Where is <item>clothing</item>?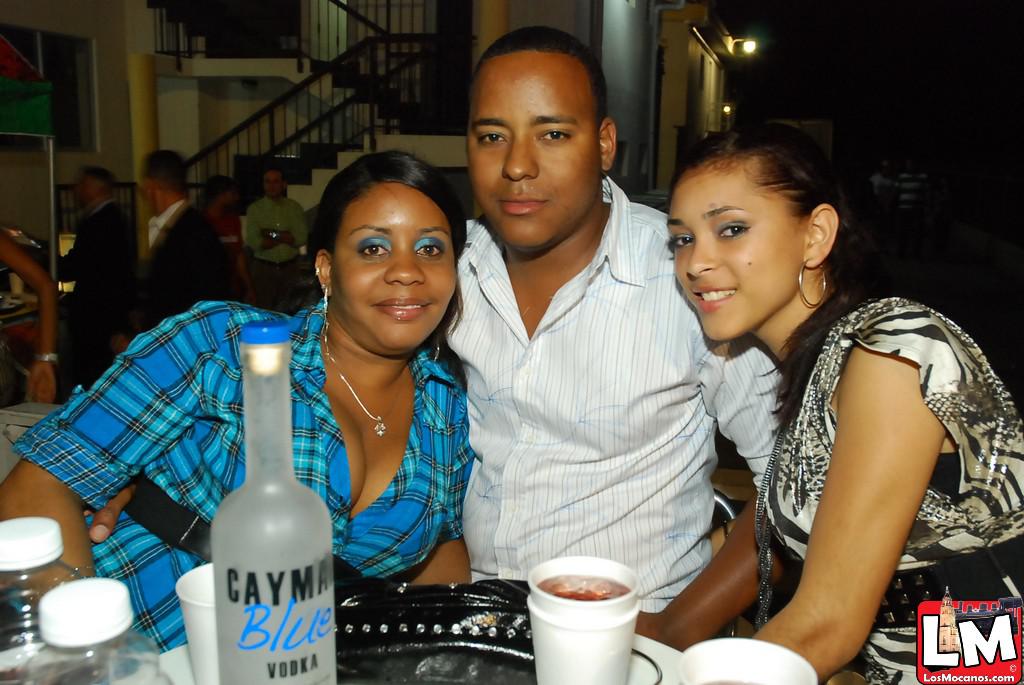
441,164,780,615.
